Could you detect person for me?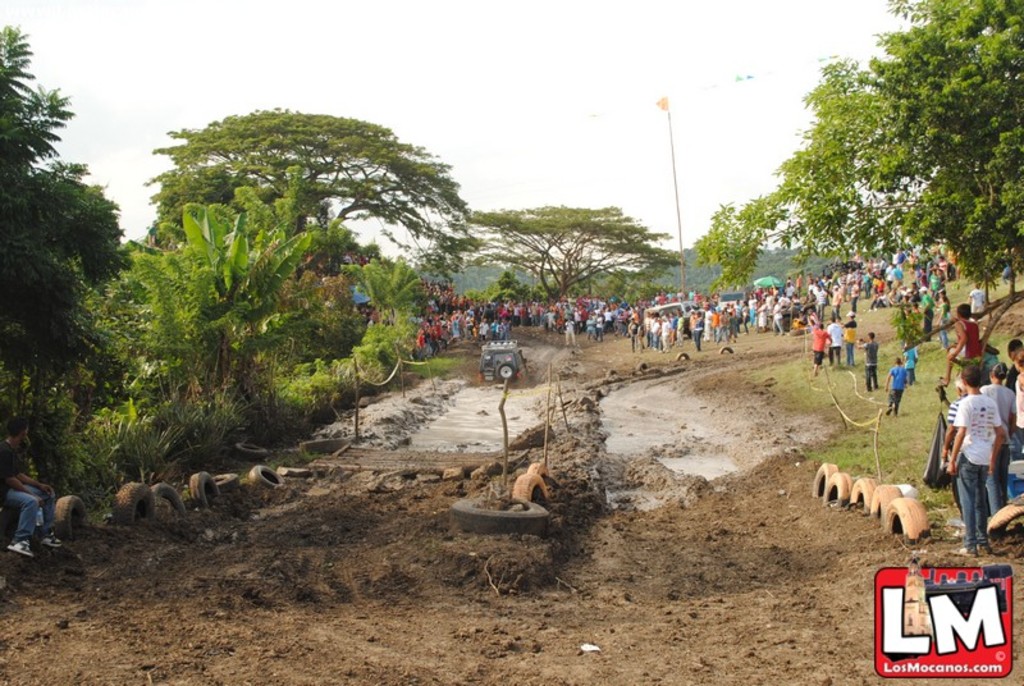
Detection result: 881, 355, 905, 416.
